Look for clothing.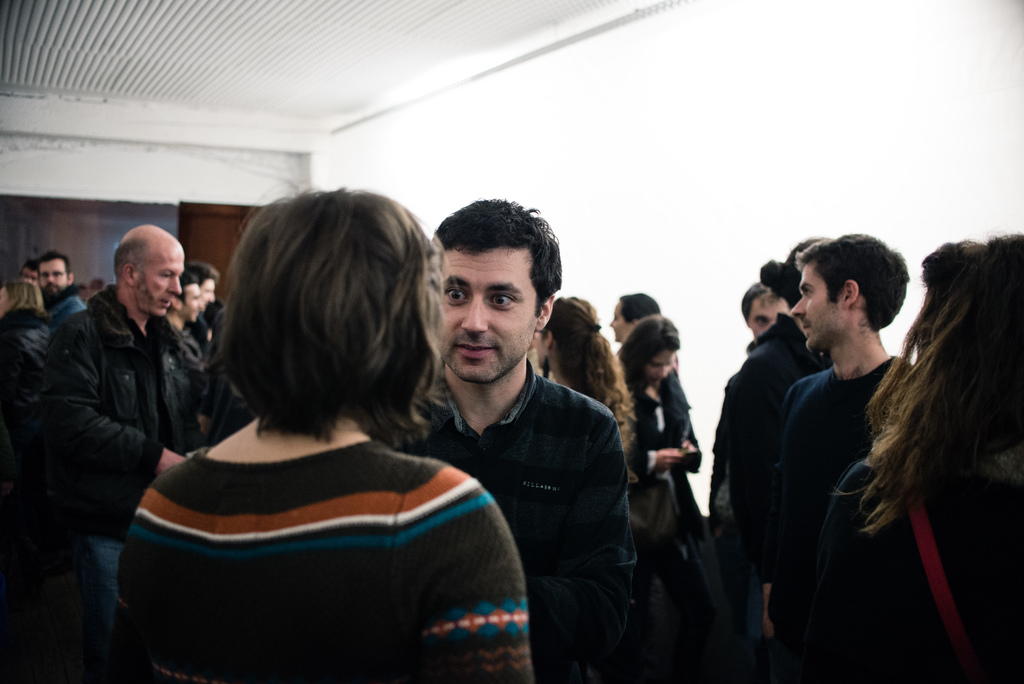
Found: [left=819, top=448, right=1023, bottom=683].
